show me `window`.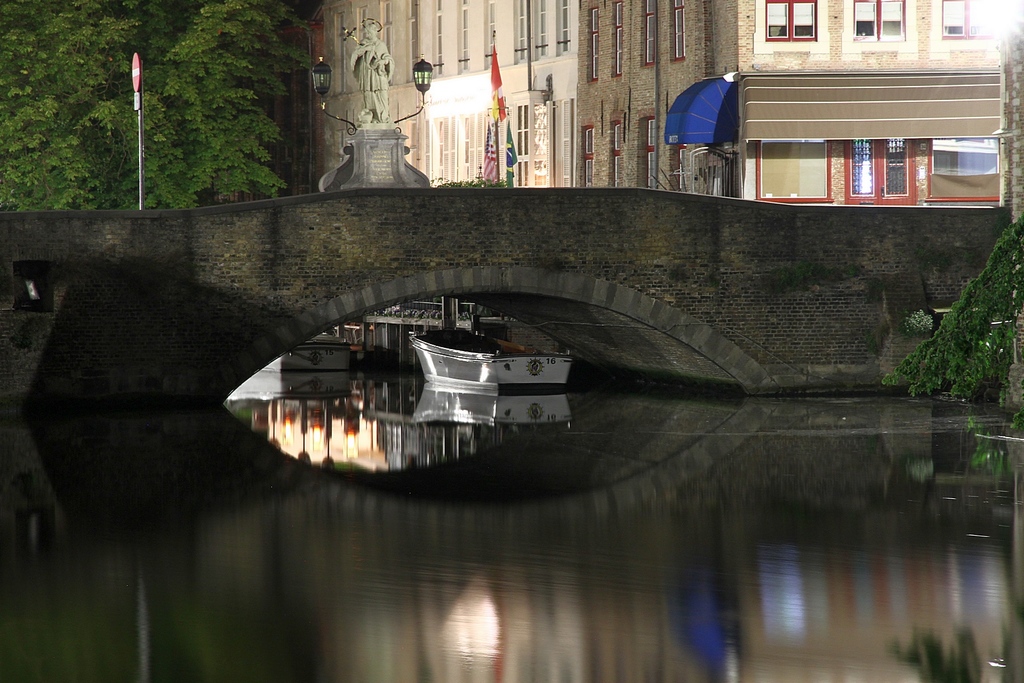
`window` is here: <box>588,4,606,81</box>.
